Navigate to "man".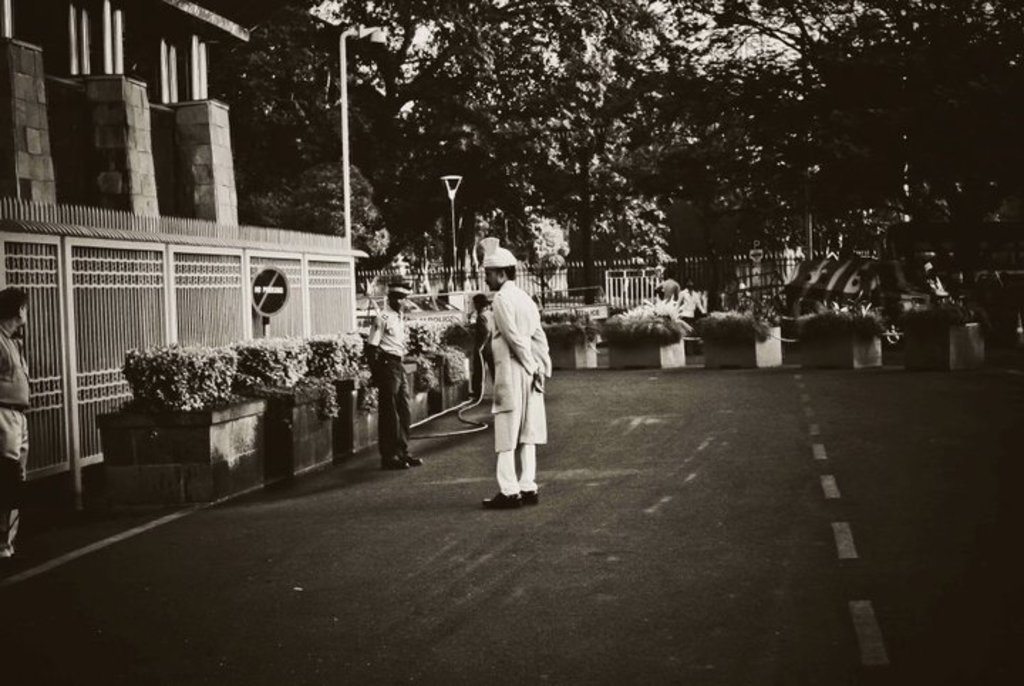
Navigation target: (left=650, top=265, right=681, bottom=309).
